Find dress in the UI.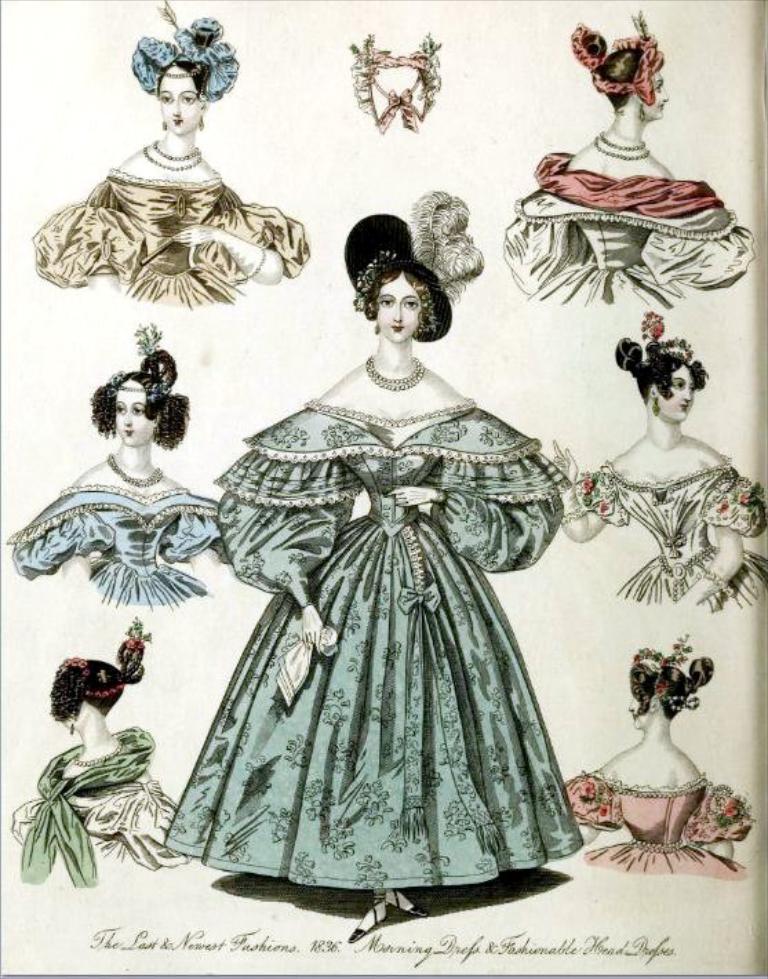
UI element at select_region(6, 490, 223, 594).
